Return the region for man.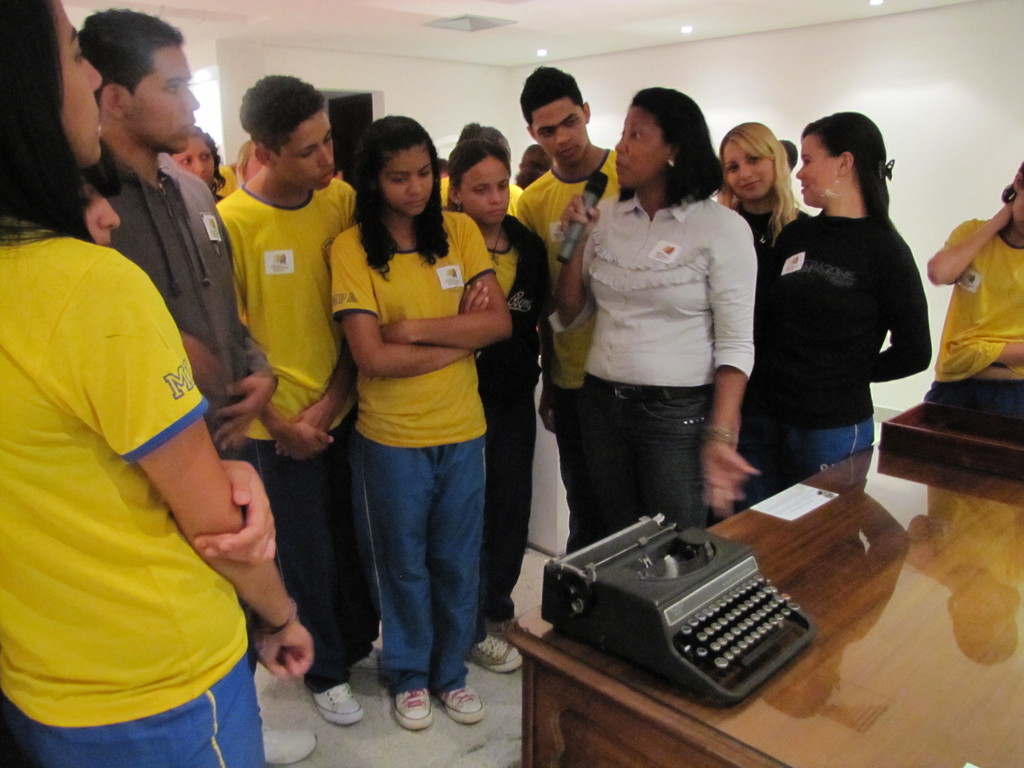
(213,68,383,730).
